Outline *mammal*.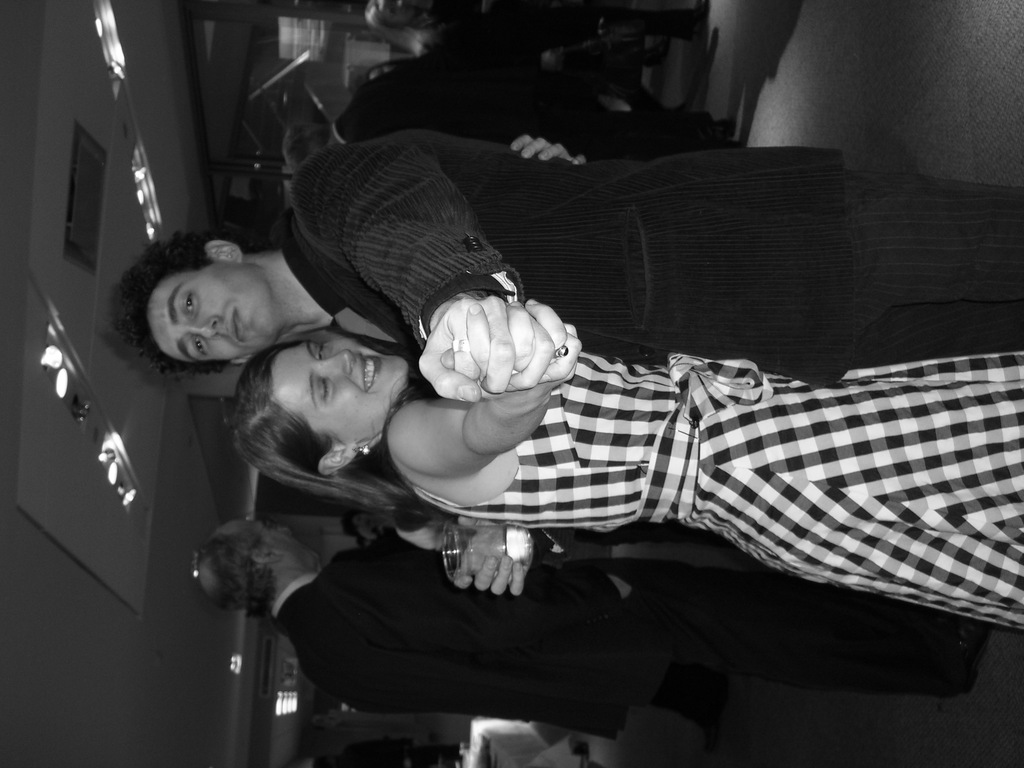
Outline: (113, 128, 1023, 594).
